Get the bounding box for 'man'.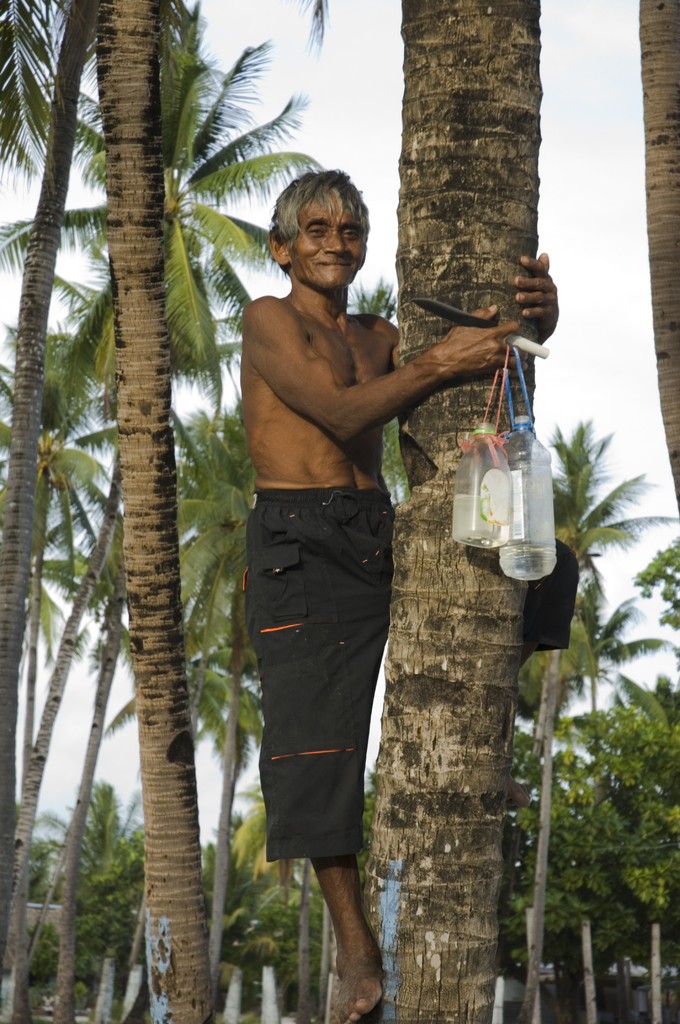
(left=215, top=158, right=499, bottom=822).
